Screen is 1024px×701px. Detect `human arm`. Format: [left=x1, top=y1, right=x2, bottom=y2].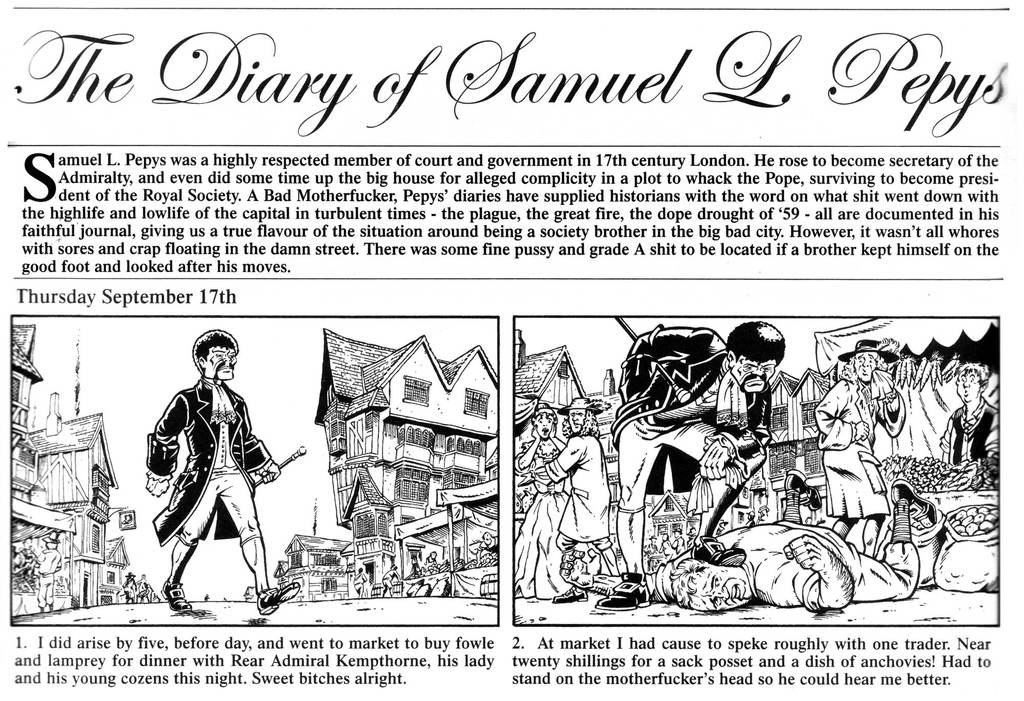
[left=814, top=380, right=869, bottom=447].
